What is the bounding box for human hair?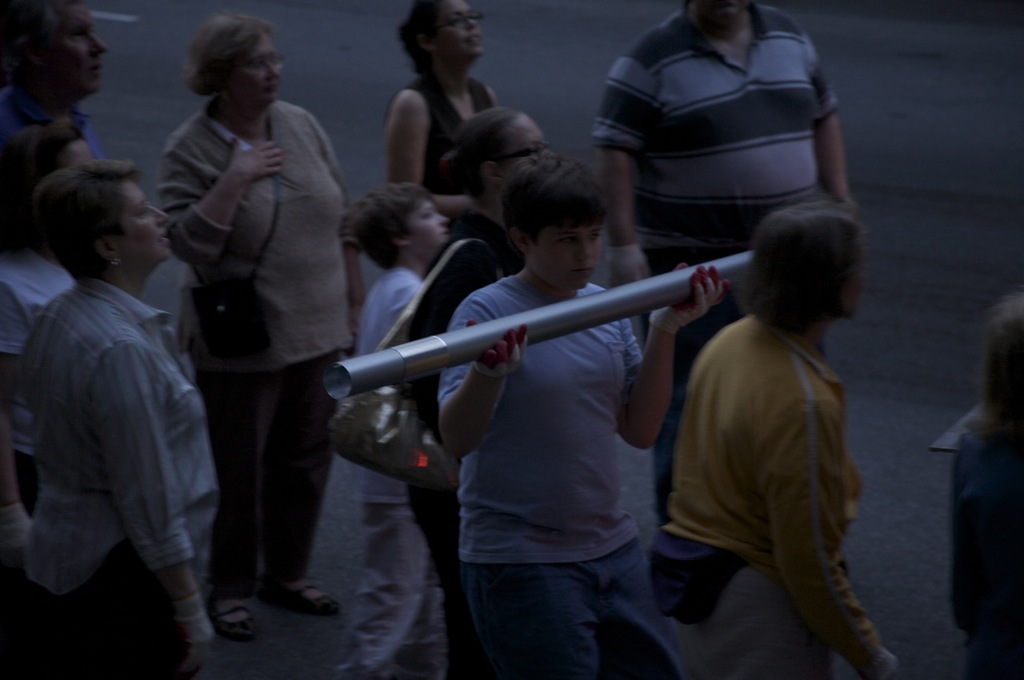
<box>34,158,146,282</box>.
